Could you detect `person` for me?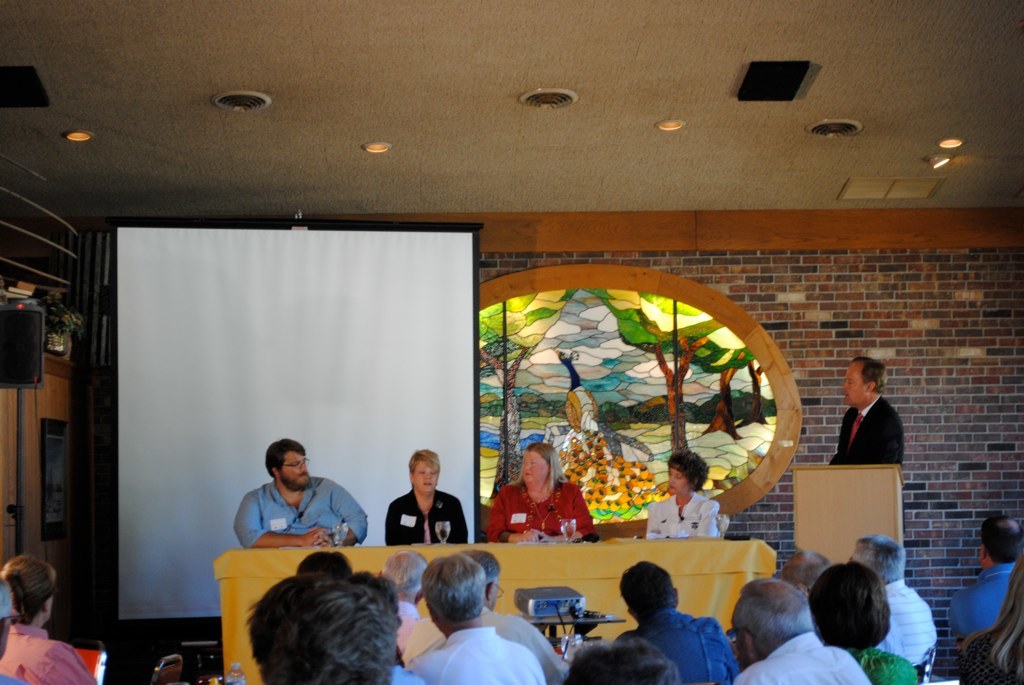
Detection result: left=381, top=553, right=430, bottom=619.
